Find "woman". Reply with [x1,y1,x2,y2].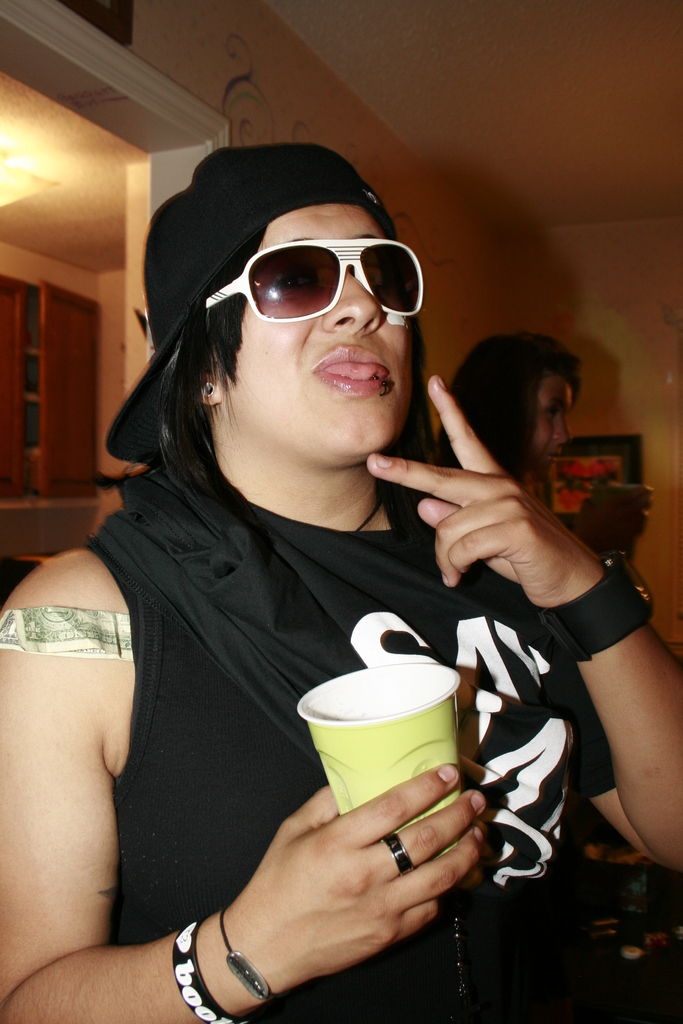
[434,324,654,586].
